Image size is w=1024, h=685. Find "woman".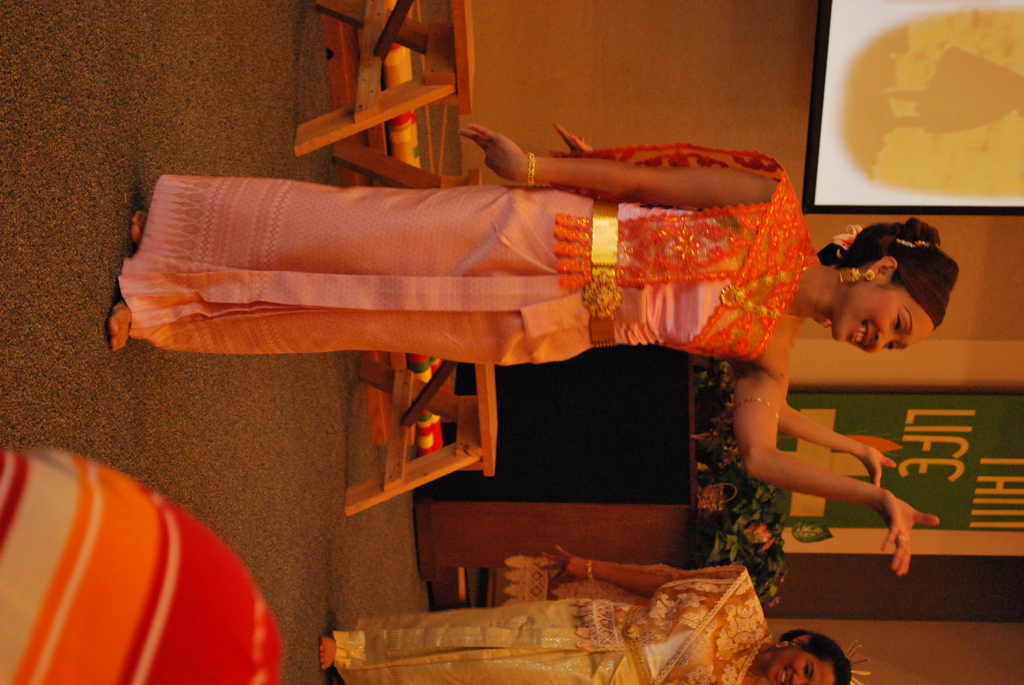
bbox=[137, 100, 862, 633].
